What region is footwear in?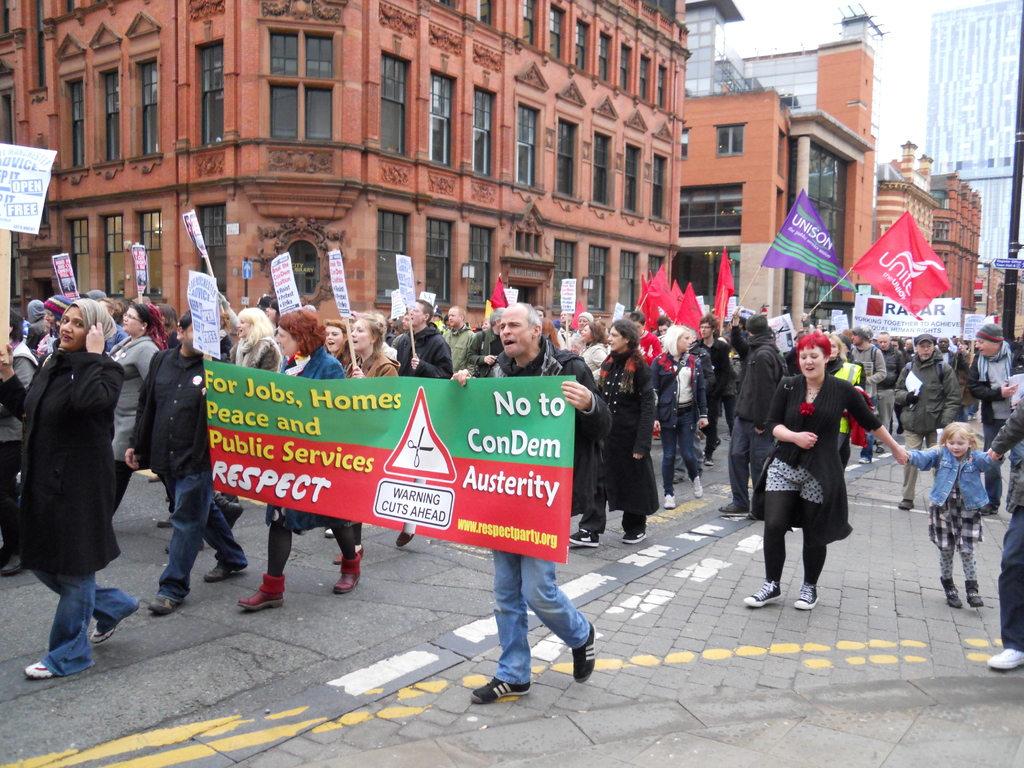
bbox=(856, 441, 872, 466).
